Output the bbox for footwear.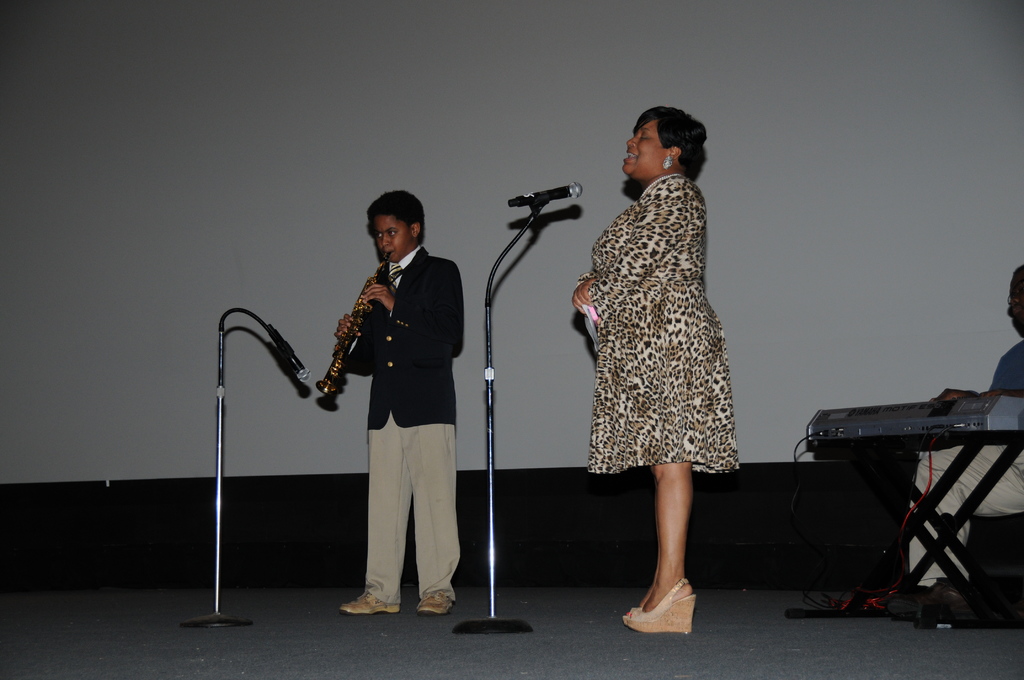
rect(417, 589, 452, 615).
